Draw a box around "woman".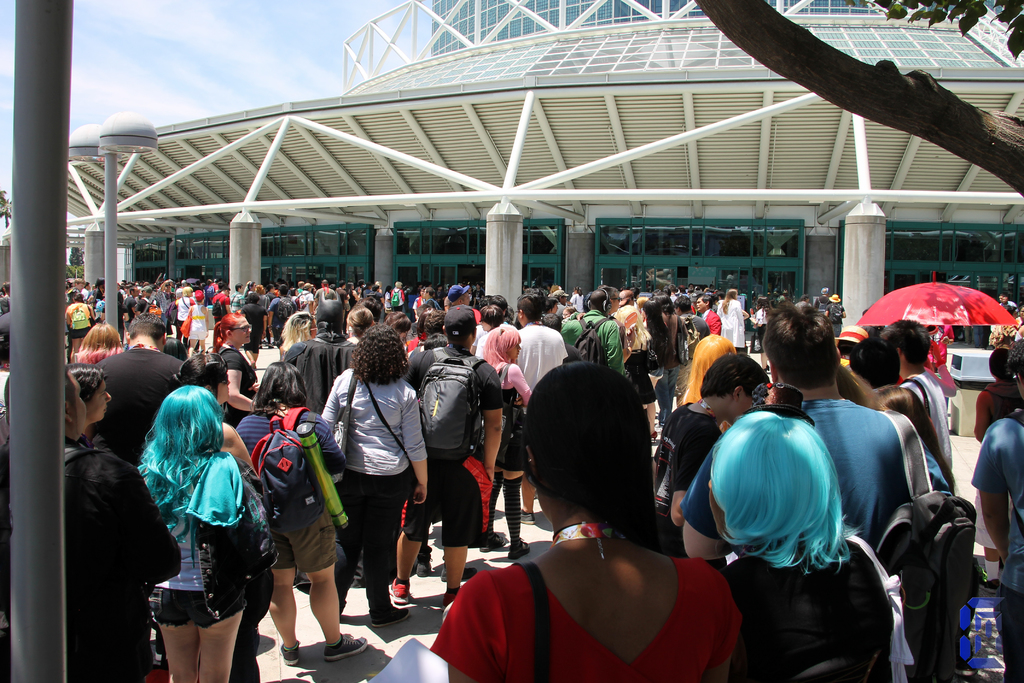
box=[266, 283, 276, 303].
